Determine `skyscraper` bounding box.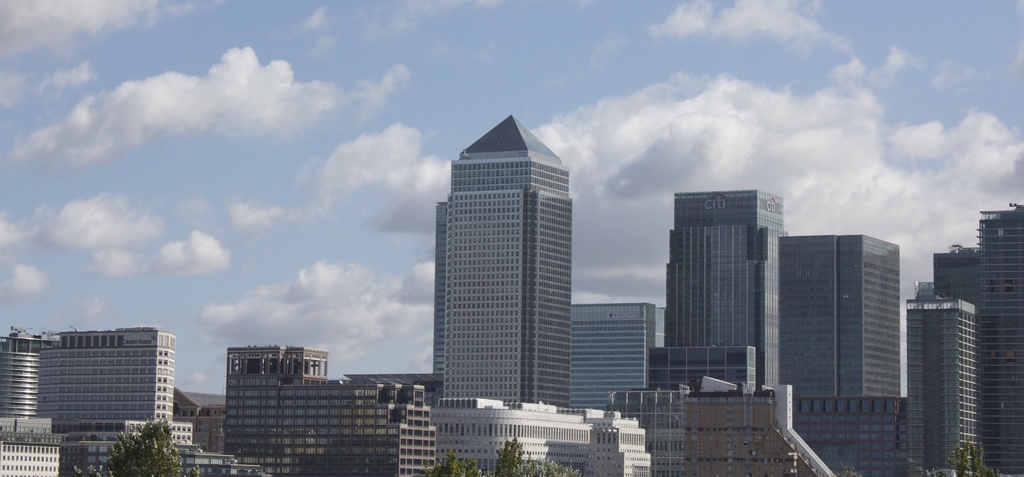
Determined: left=494, top=392, right=596, bottom=476.
